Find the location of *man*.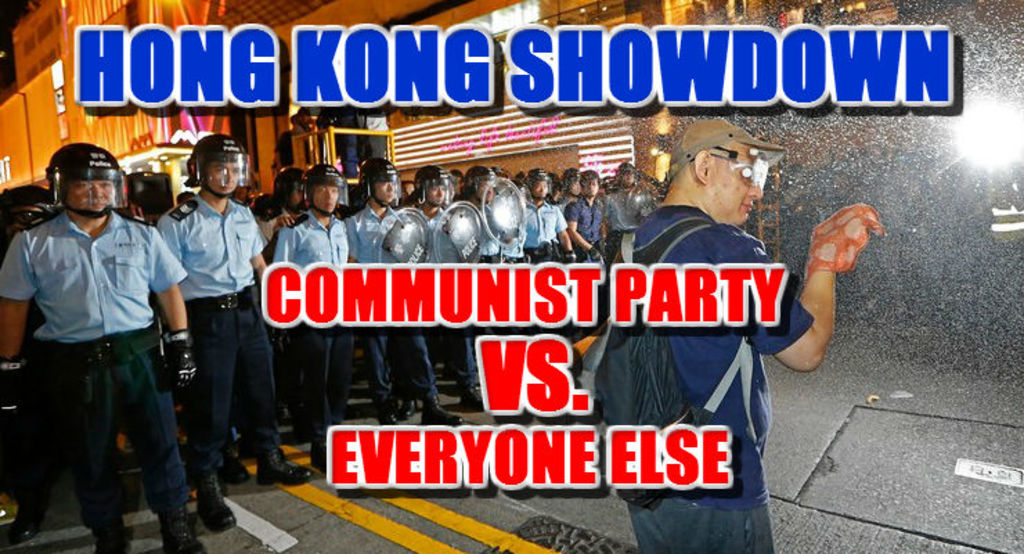
Location: {"x1": 291, "y1": 155, "x2": 357, "y2": 488}.
